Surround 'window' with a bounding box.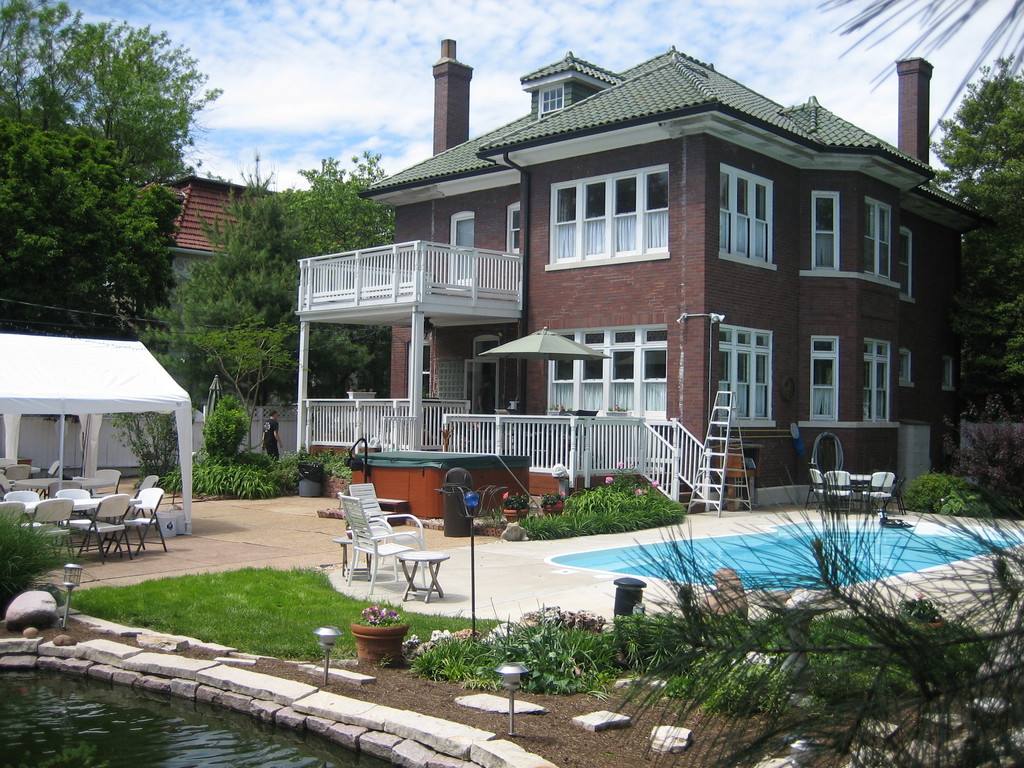
[x1=719, y1=324, x2=778, y2=431].
